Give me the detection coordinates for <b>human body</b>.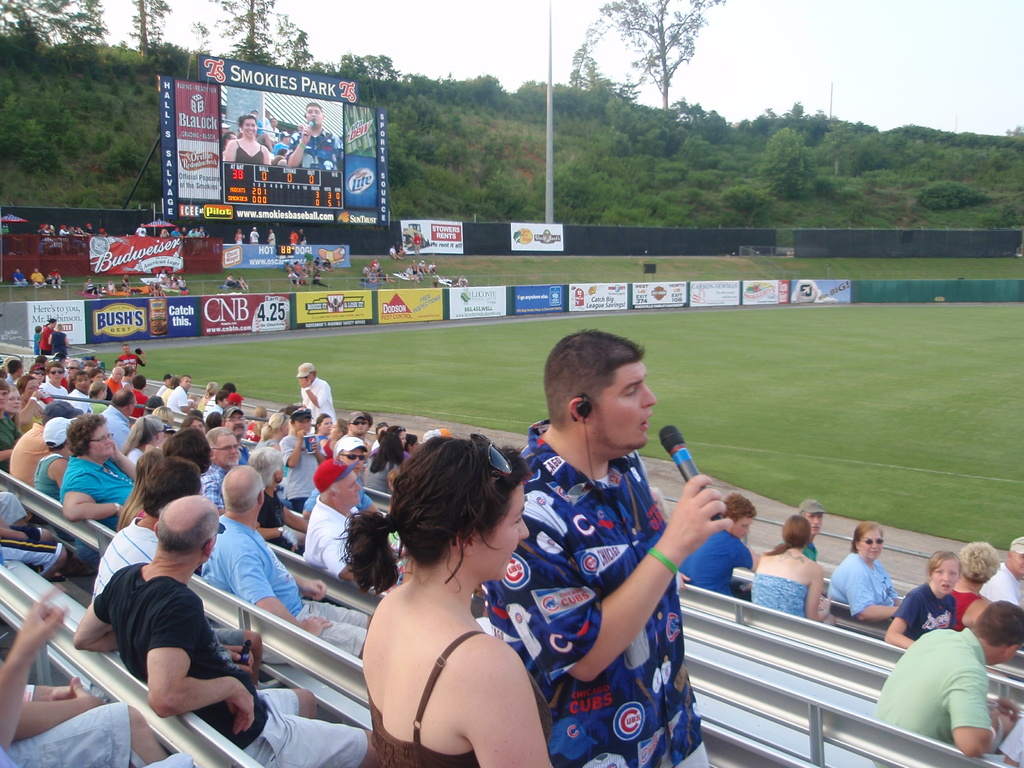
(751, 511, 828, 621).
